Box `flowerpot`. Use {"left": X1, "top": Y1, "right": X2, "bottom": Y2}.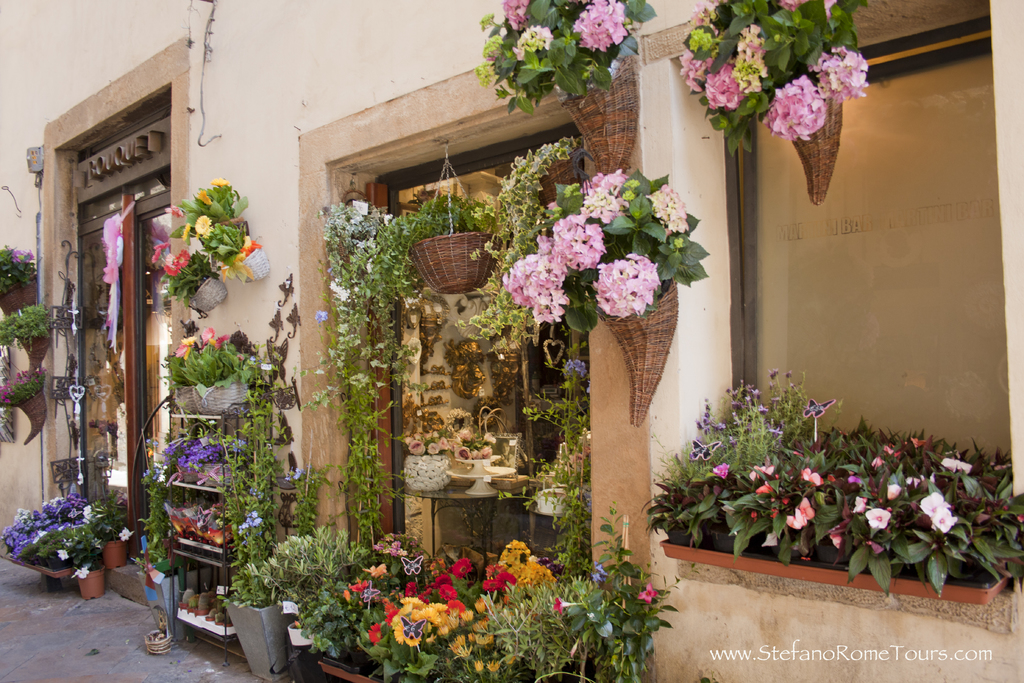
{"left": 219, "top": 598, "right": 289, "bottom": 680}.
